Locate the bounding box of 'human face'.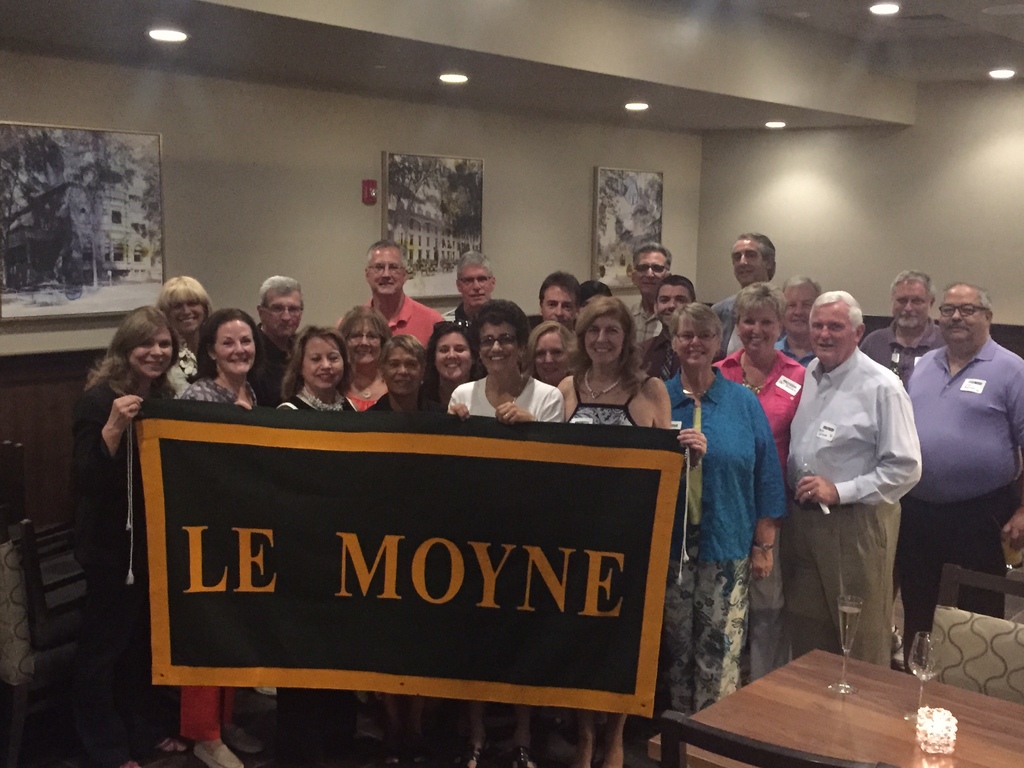
Bounding box: bbox=[941, 282, 987, 349].
